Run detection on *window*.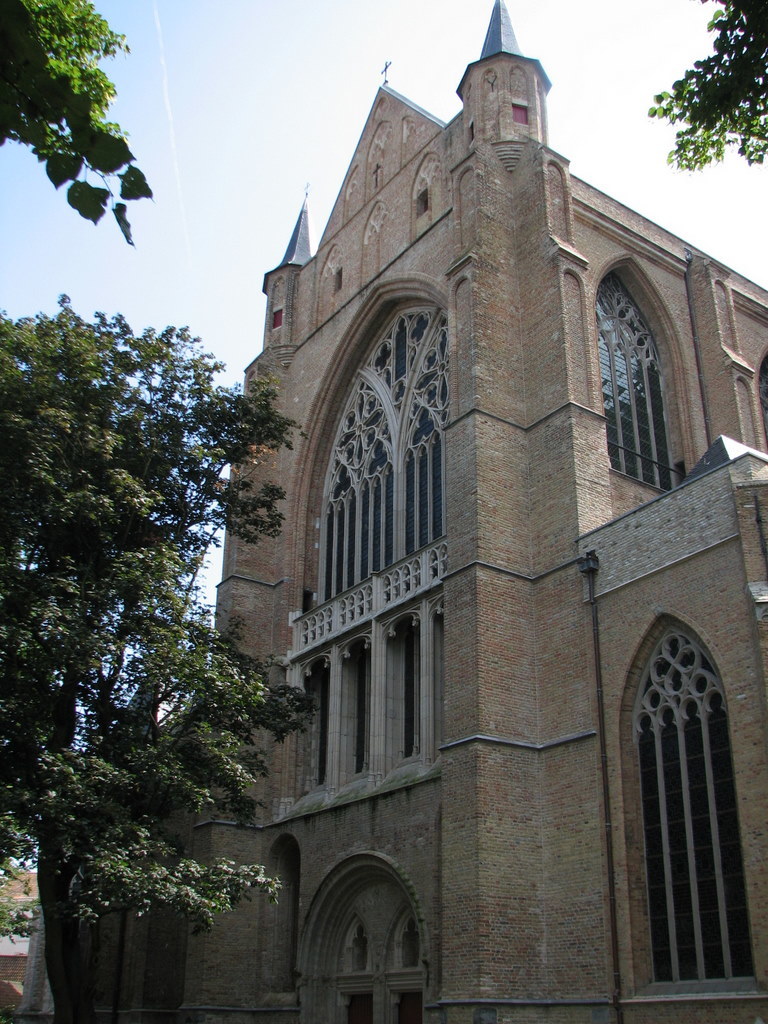
Result: 600/270/674/492.
